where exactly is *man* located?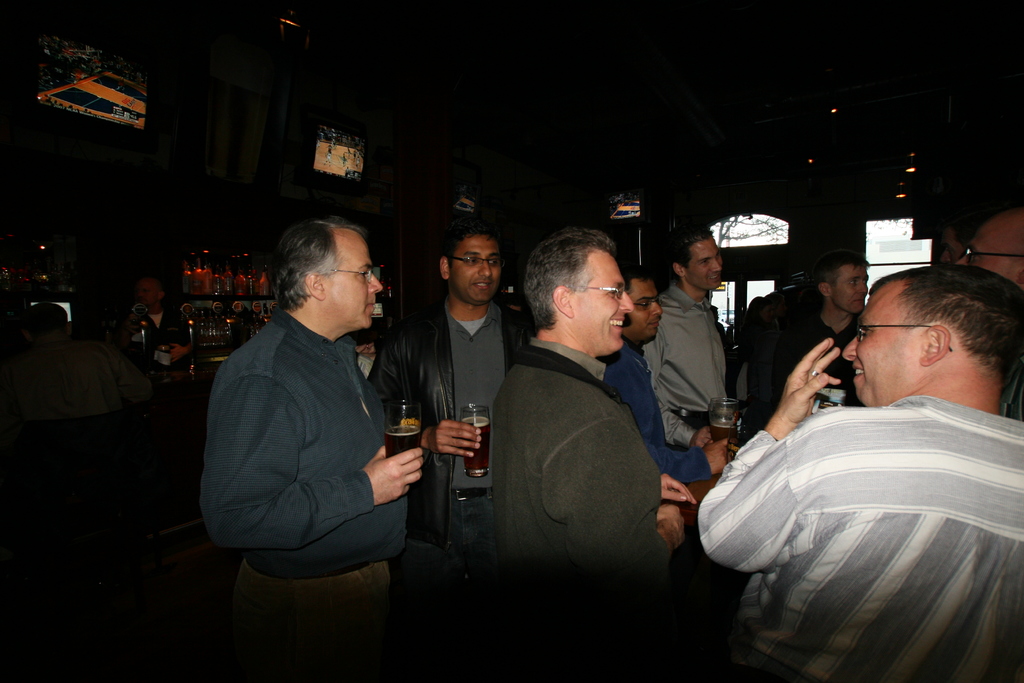
Its bounding box is locate(16, 300, 137, 428).
